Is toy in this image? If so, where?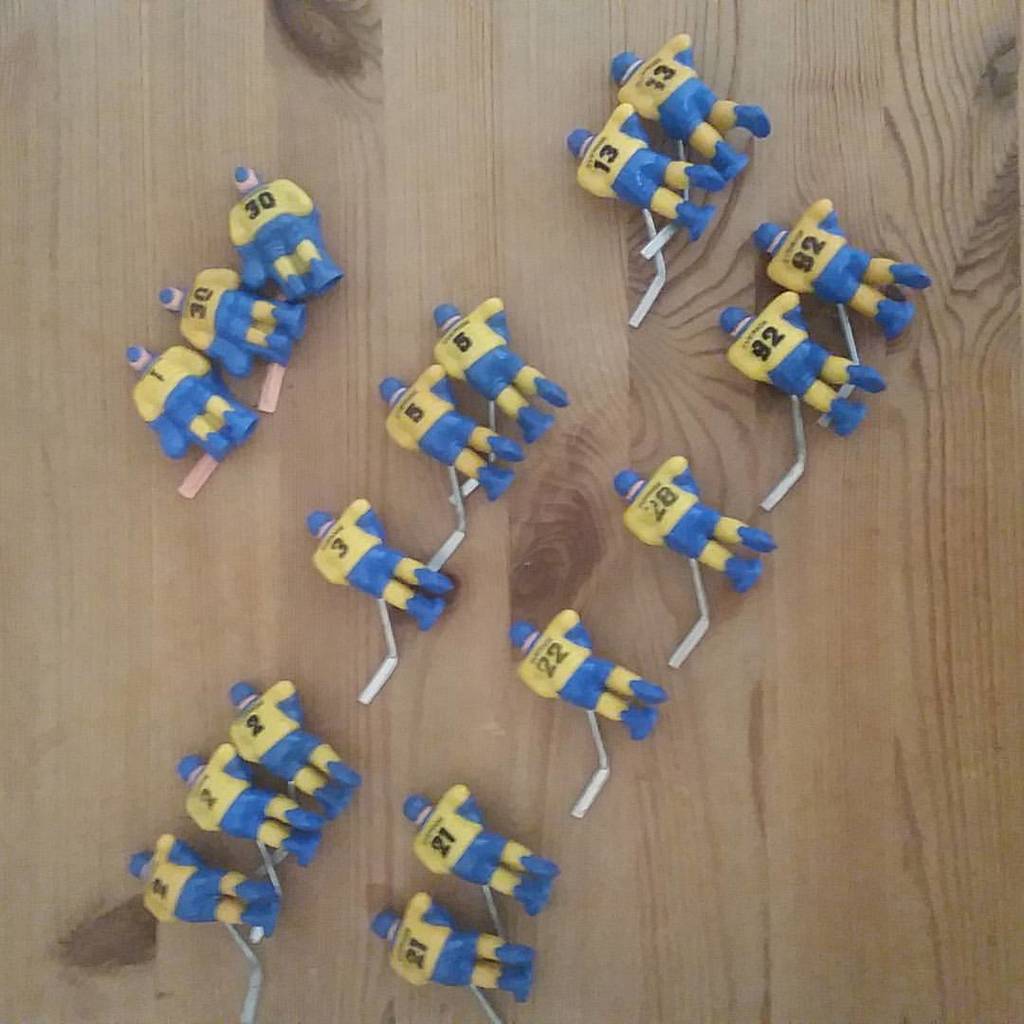
Yes, at left=568, top=102, right=725, bottom=329.
